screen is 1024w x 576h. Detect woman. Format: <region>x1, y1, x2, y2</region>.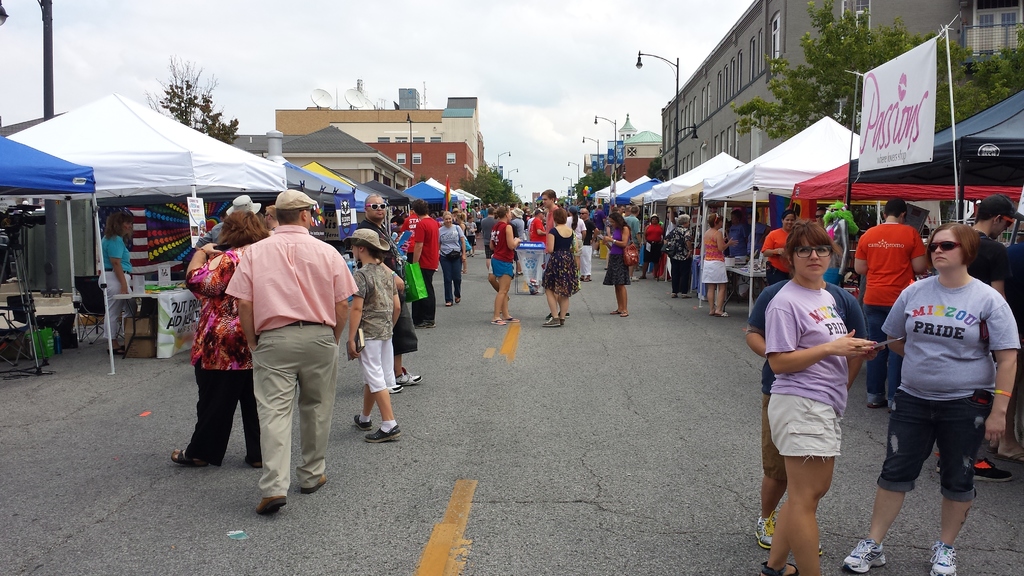
<region>543, 207, 577, 328</region>.
